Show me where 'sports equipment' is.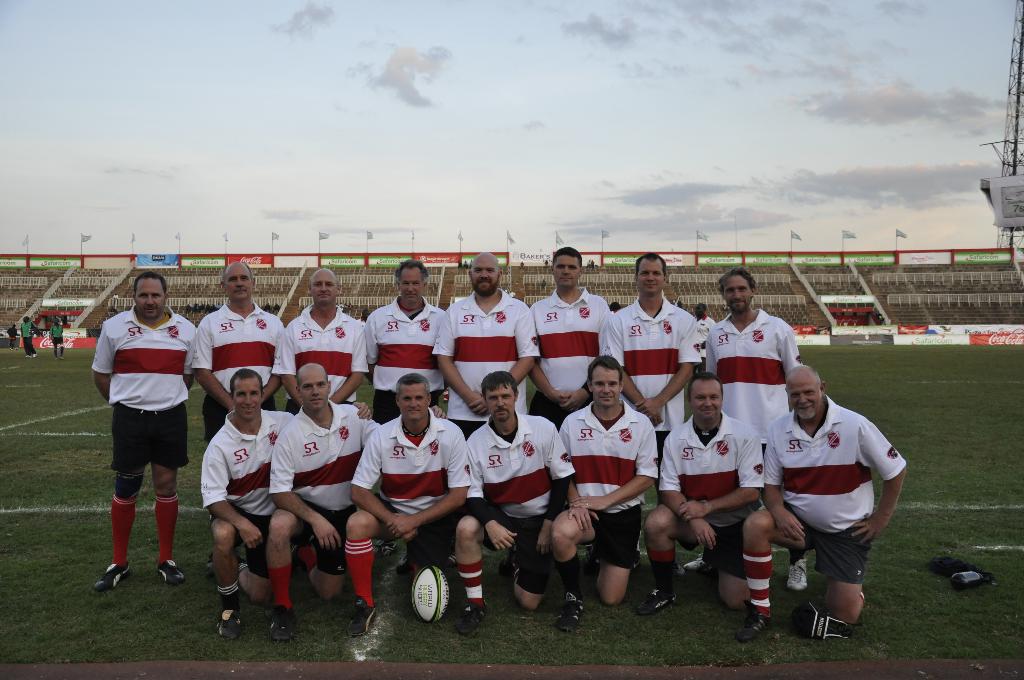
'sports equipment' is at (413, 564, 455, 622).
